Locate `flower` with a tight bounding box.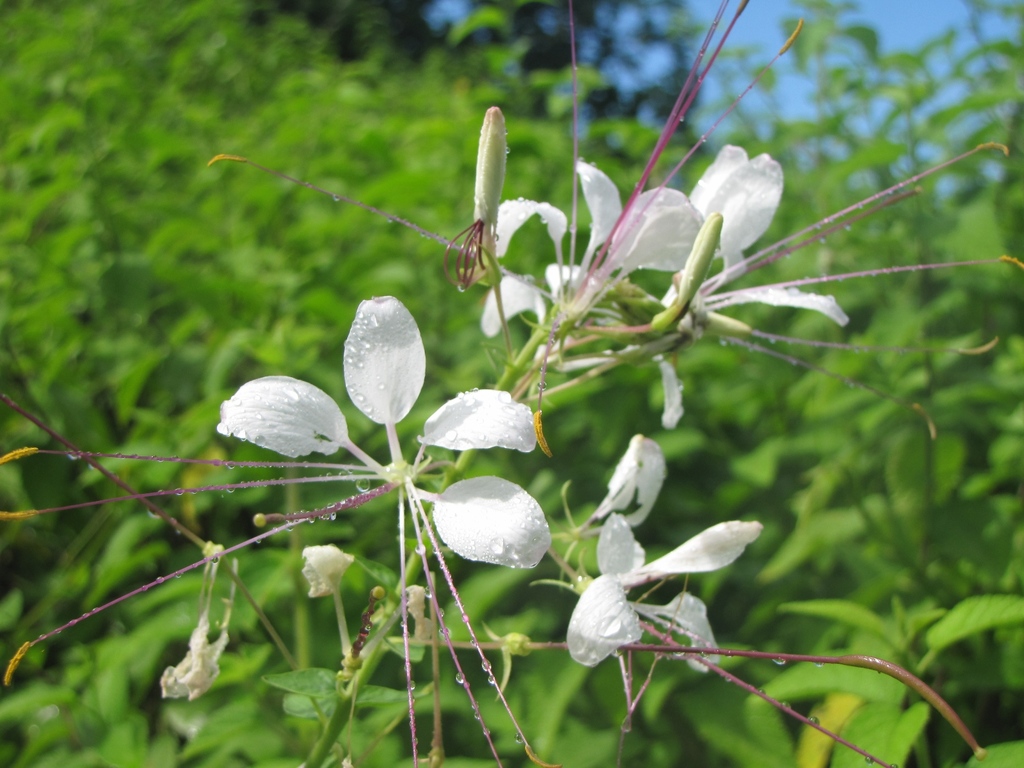
660 142 852 339.
